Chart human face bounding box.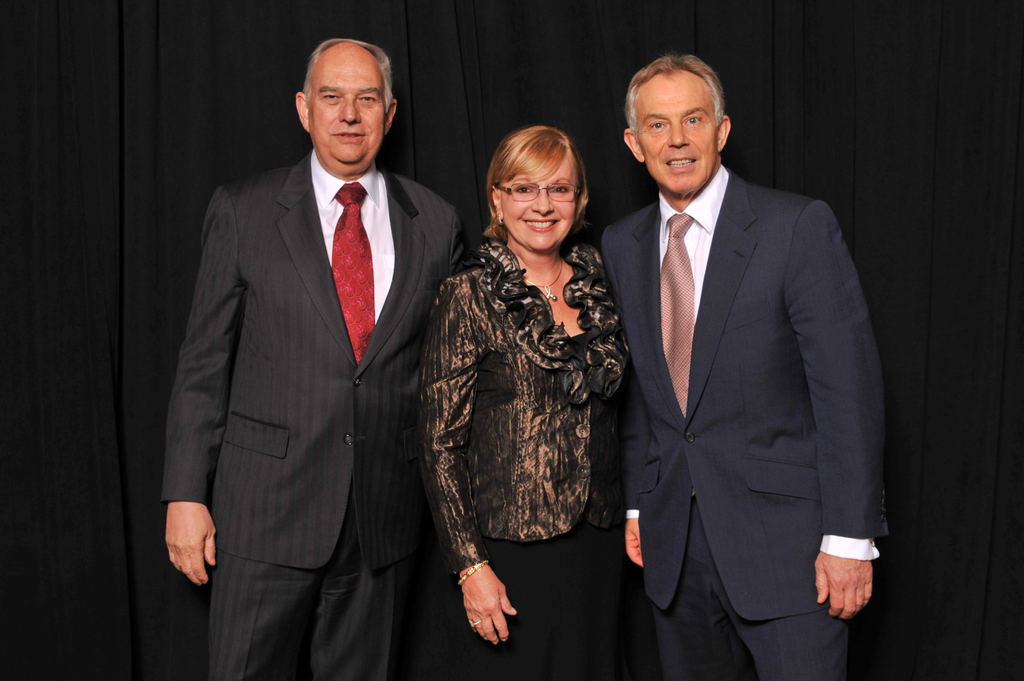
Charted: [x1=638, y1=70, x2=726, y2=204].
